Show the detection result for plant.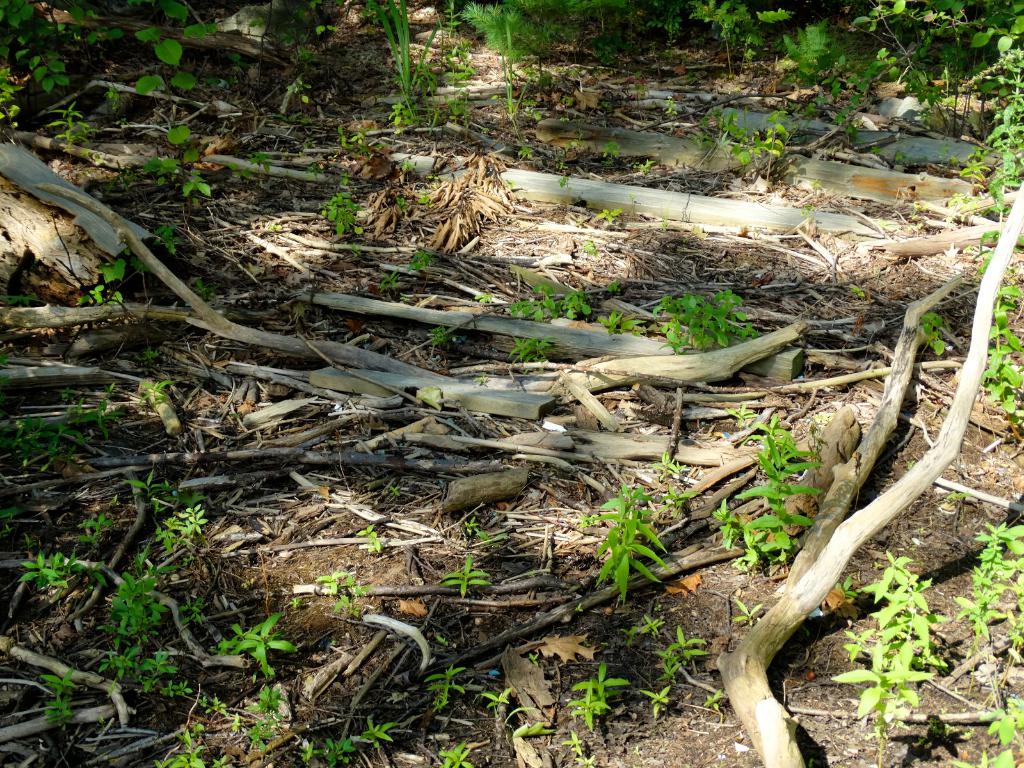
box=[463, 519, 491, 540].
